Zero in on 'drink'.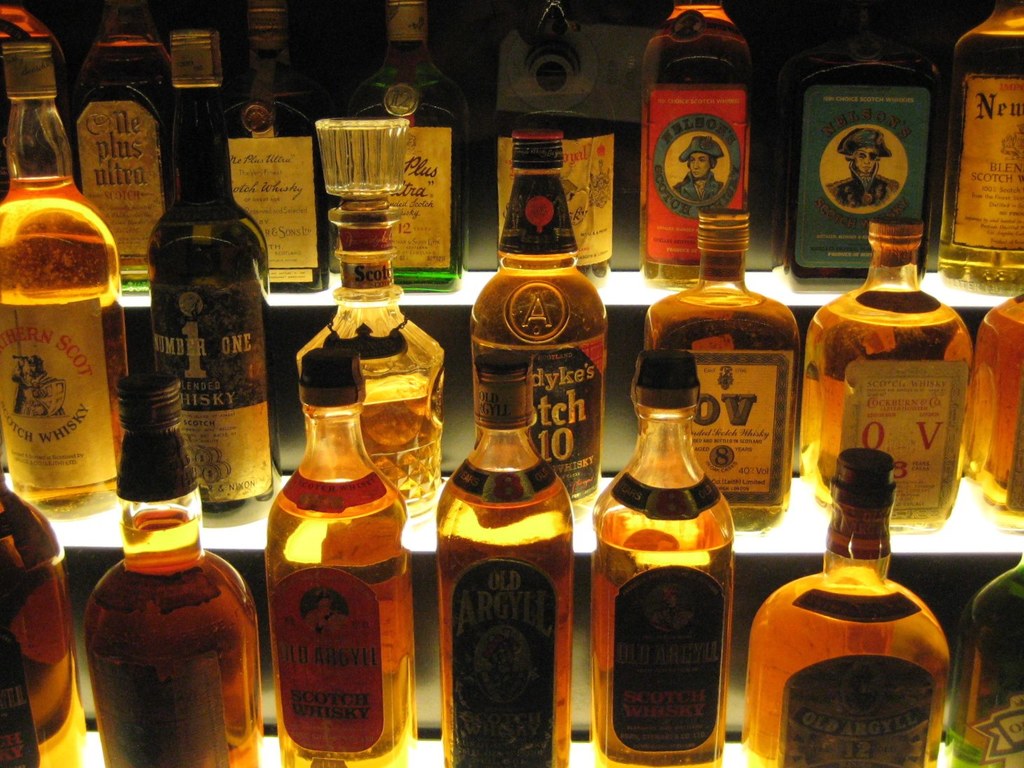
Zeroed in: box=[292, 119, 442, 502].
